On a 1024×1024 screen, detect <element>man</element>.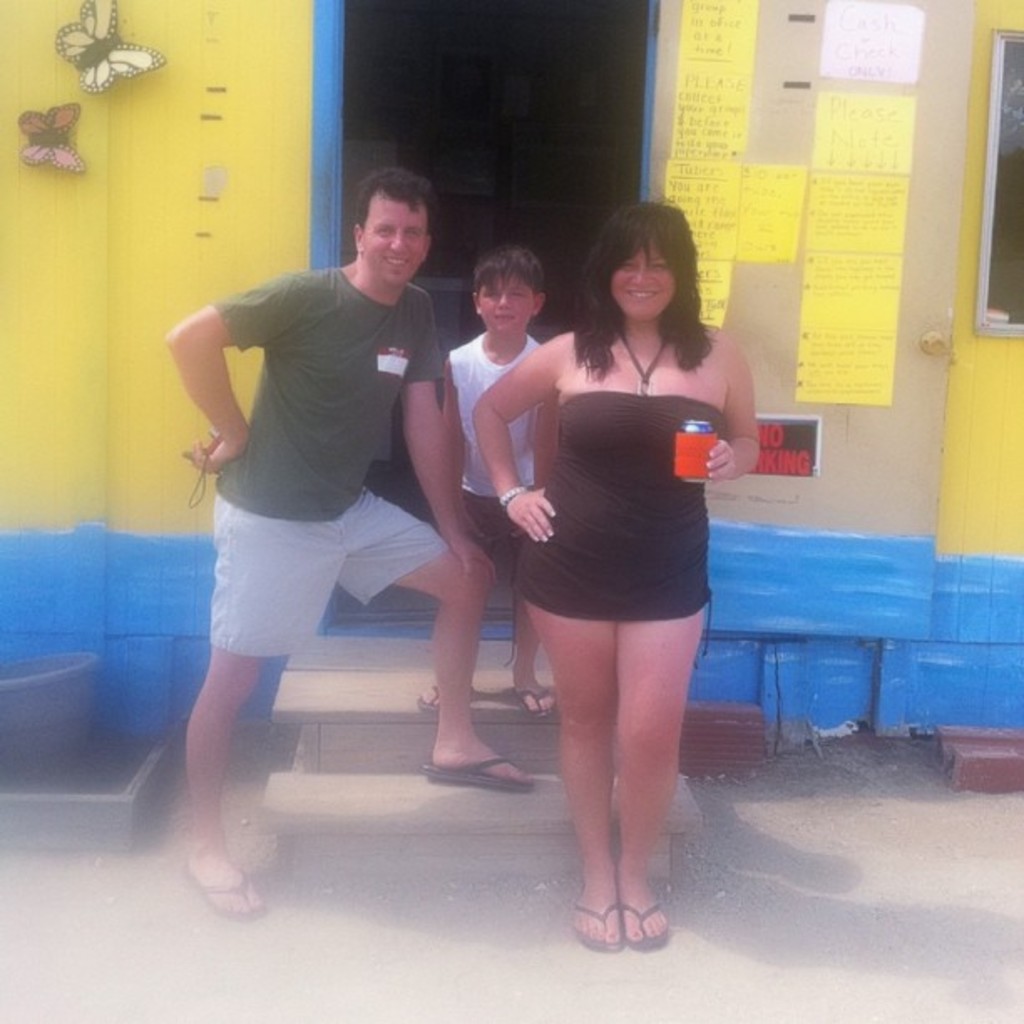
l=162, t=169, r=507, b=862.
